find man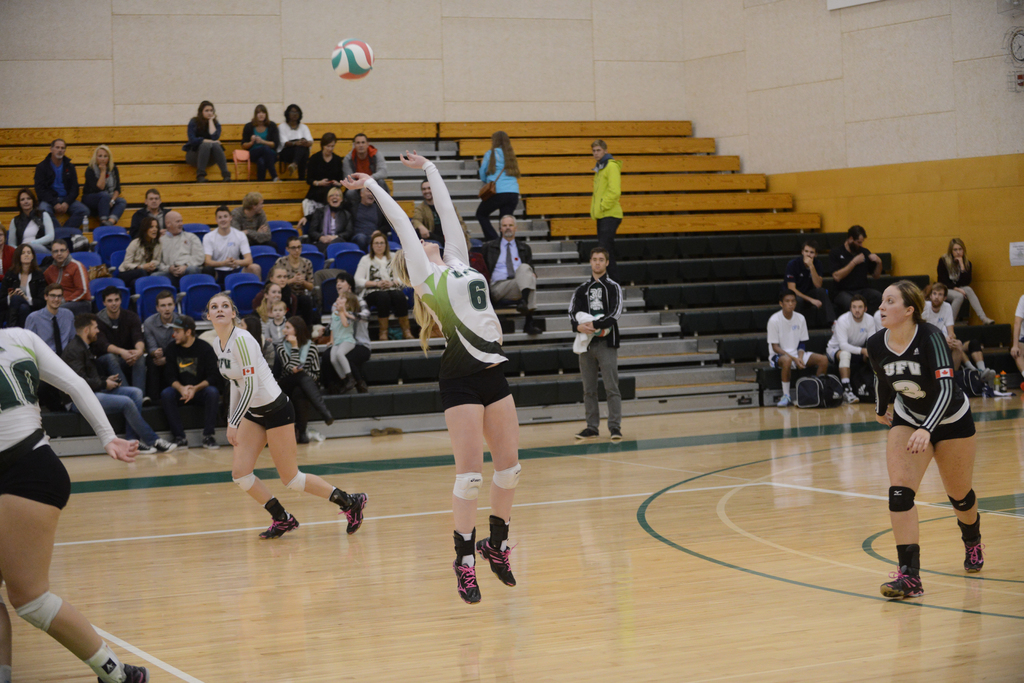
l=789, t=245, r=838, b=314
